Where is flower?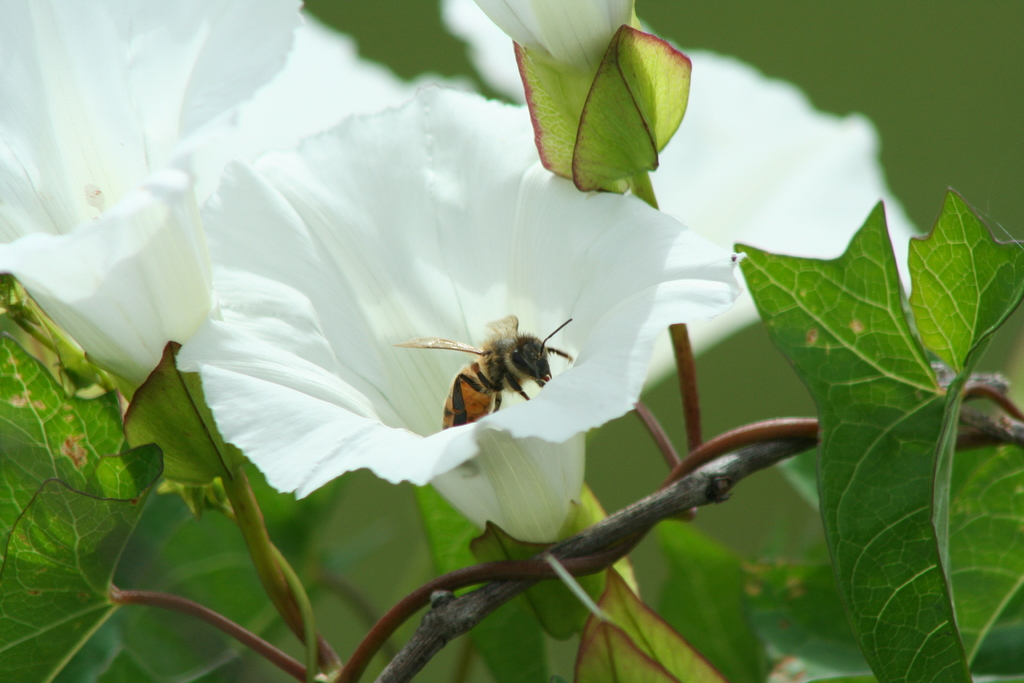
{"left": 62, "top": 42, "right": 817, "bottom": 620}.
